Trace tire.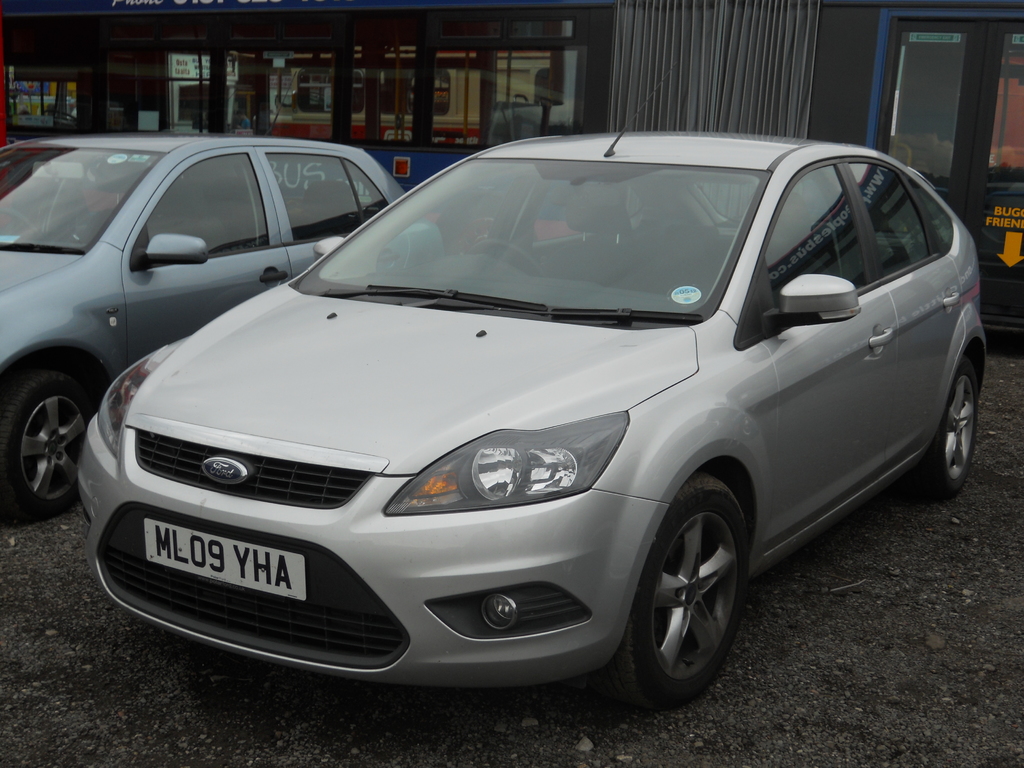
Traced to (left=0, top=347, right=113, bottom=522).
